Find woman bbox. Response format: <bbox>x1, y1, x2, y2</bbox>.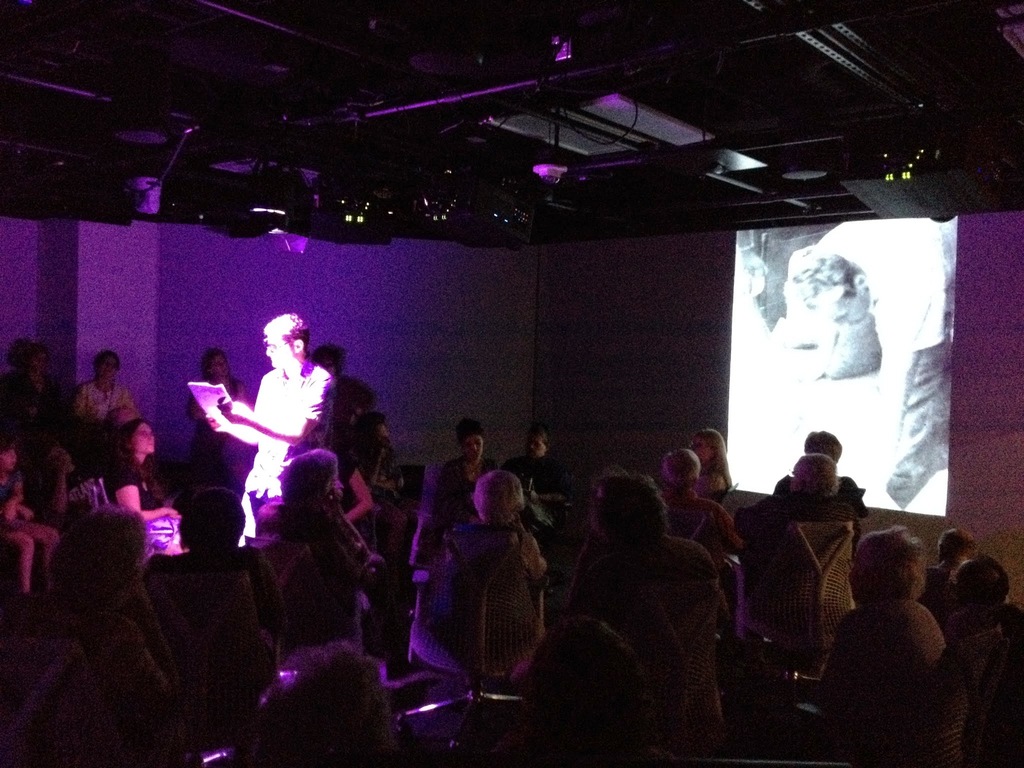
<bbox>434, 417, 497, 530</bbox>.
